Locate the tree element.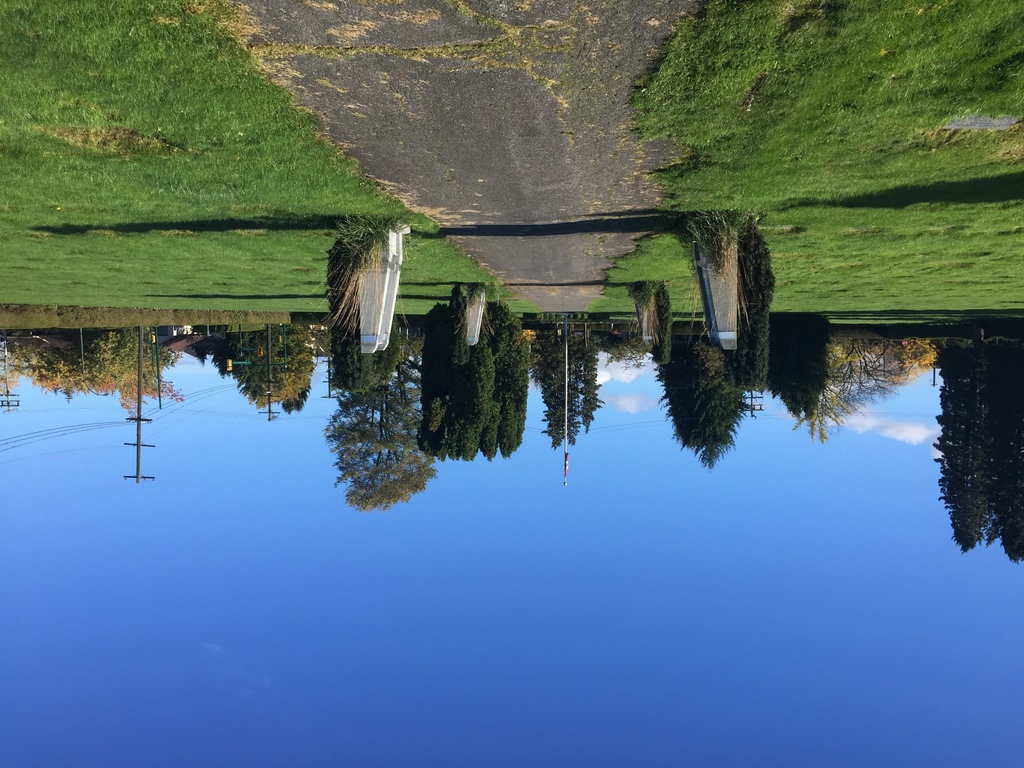
Element bbox: Rect(727, 225, 778, 397).
